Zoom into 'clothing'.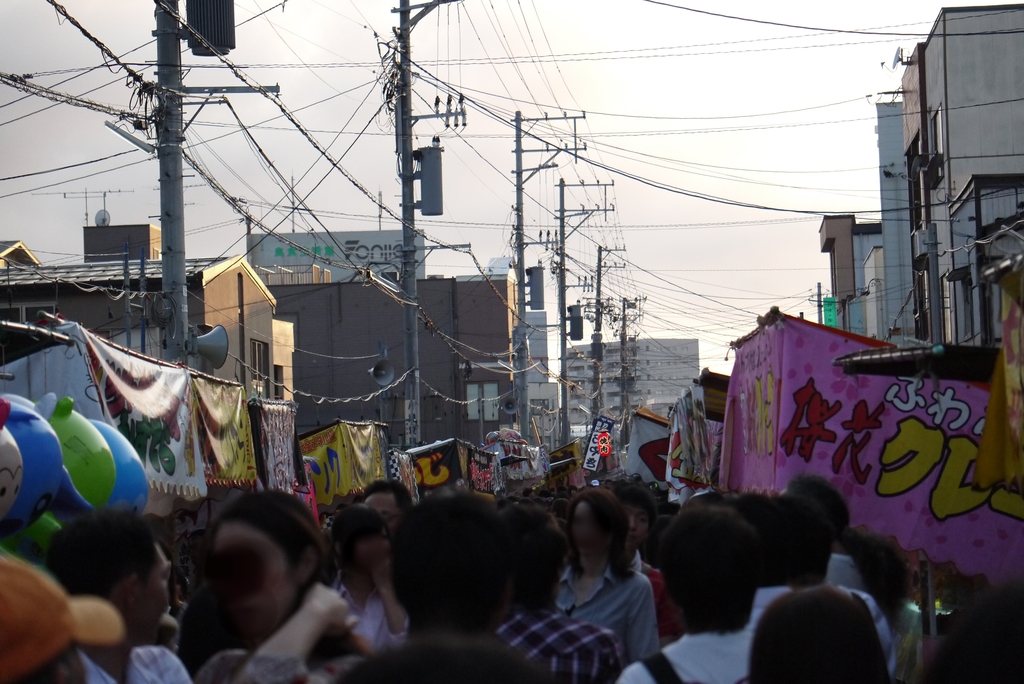
Zoom target: box=[523, 530, 678, 676].
